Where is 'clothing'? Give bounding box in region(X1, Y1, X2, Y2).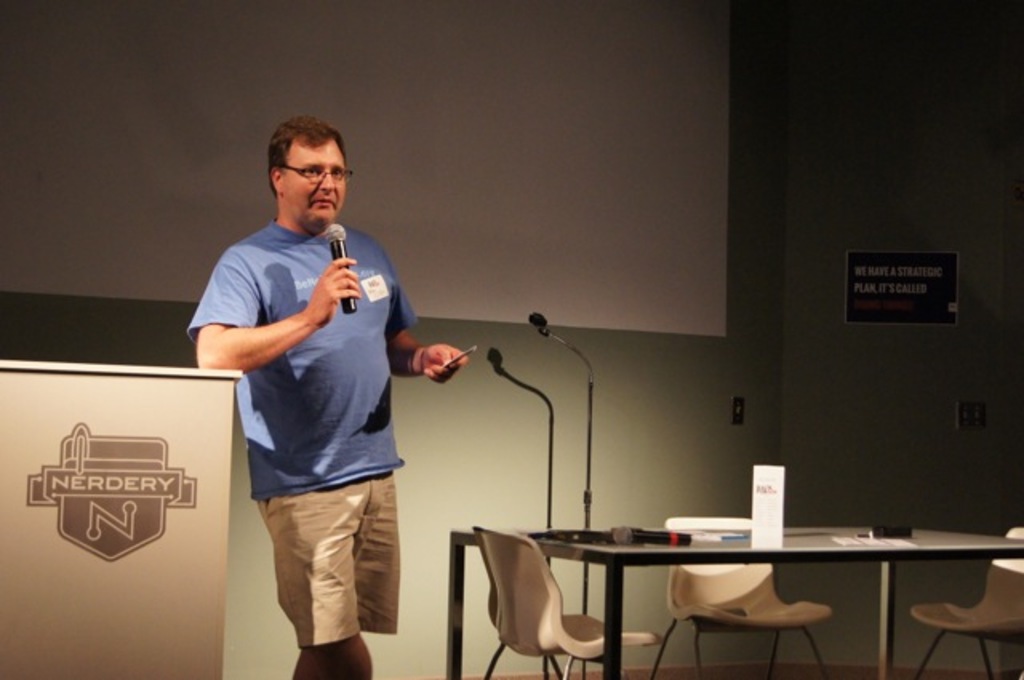
region(184, 226, 416, 646).
